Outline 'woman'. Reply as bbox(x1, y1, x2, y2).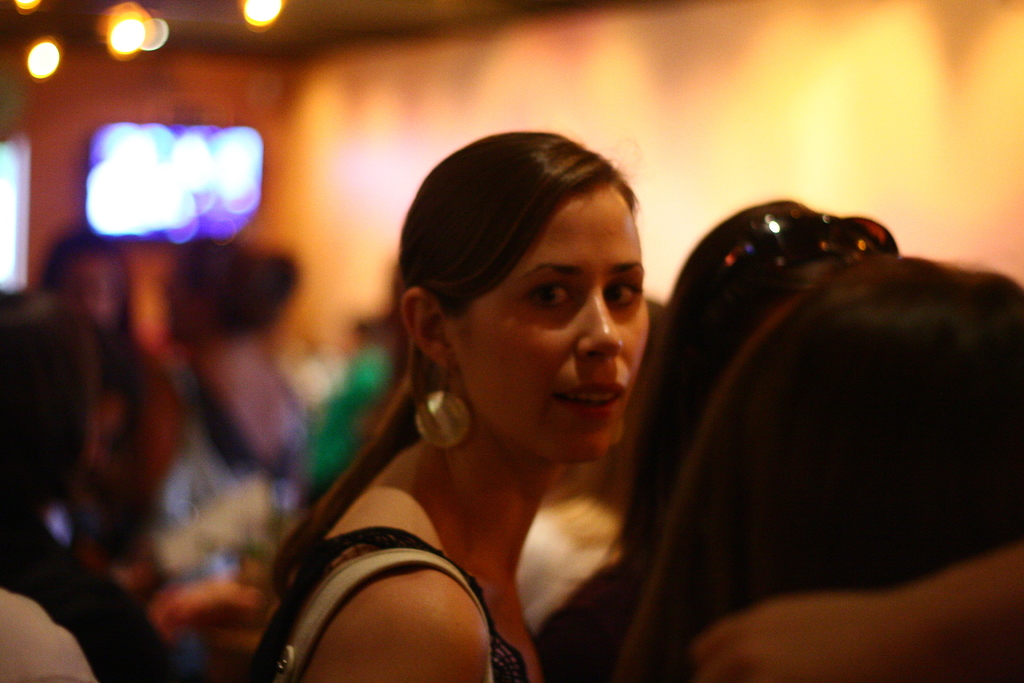
bbox(605, 250, 1023, 682).
